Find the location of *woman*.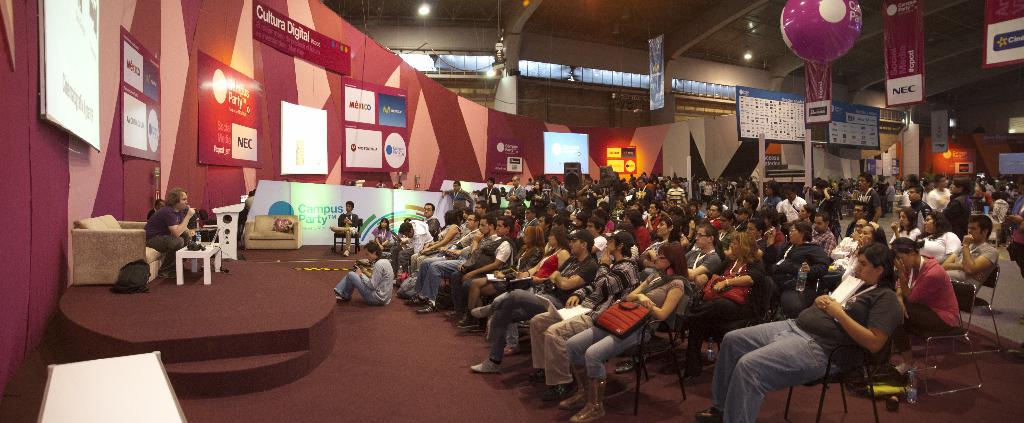
Location: {"x1": 894, "y1": 238, "x2": 966, "y2": 385}.
